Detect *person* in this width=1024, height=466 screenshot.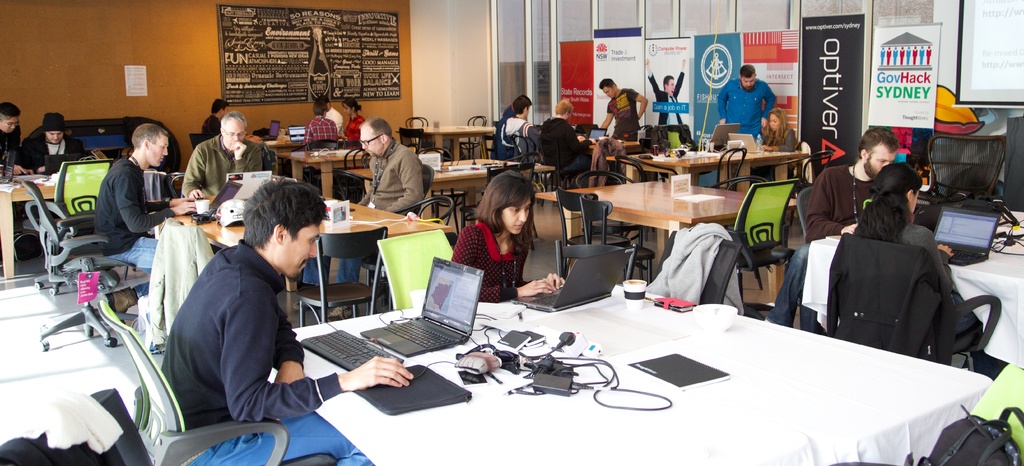
Detection: {"left": 757, "top": 128, "right": 909, "bottom": 332}.
